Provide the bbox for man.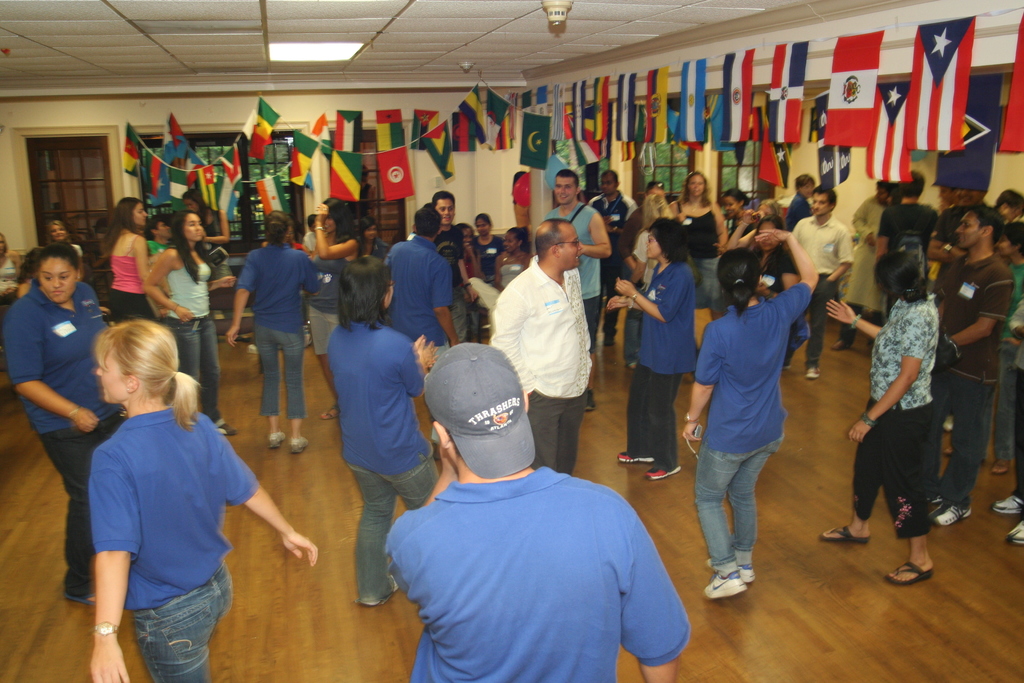
932 204 1012 525.
